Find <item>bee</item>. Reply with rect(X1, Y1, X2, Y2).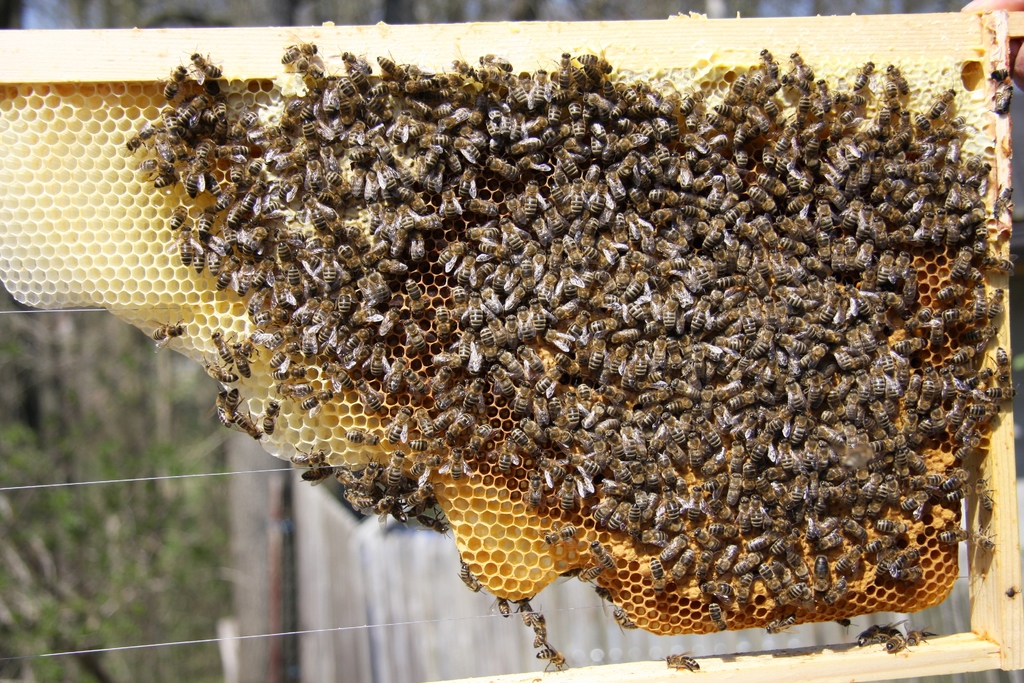
rect(511, 425, 539, 457).
